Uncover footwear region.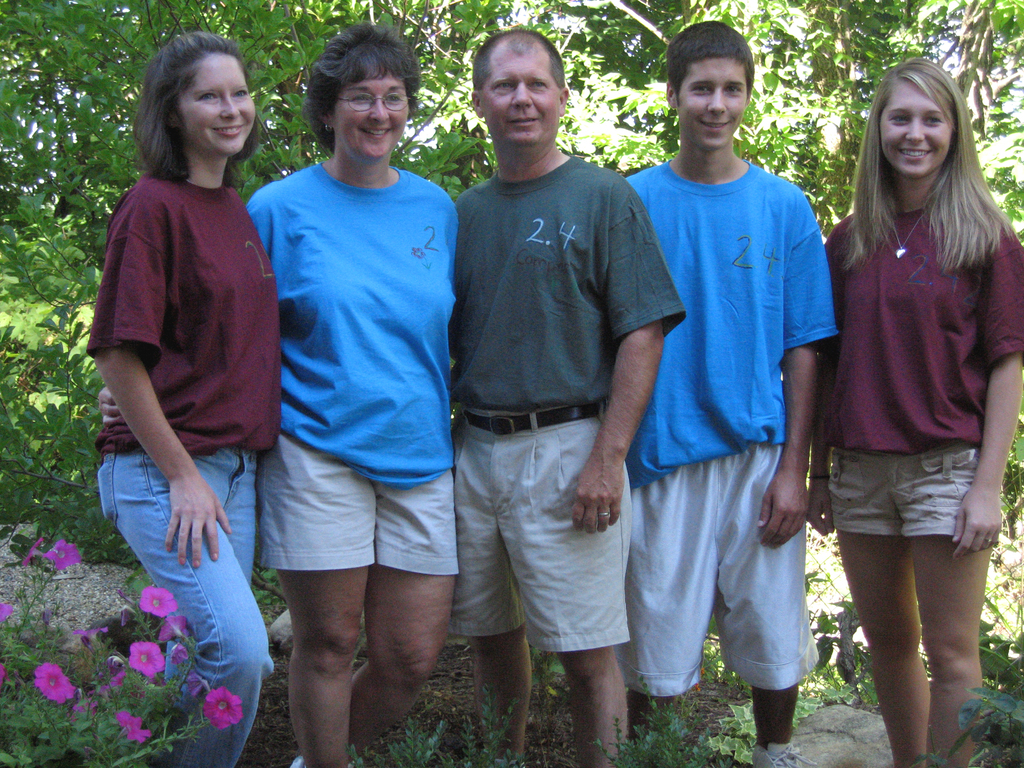
Uncovered: l=287, t=754, r=307, b=767.
